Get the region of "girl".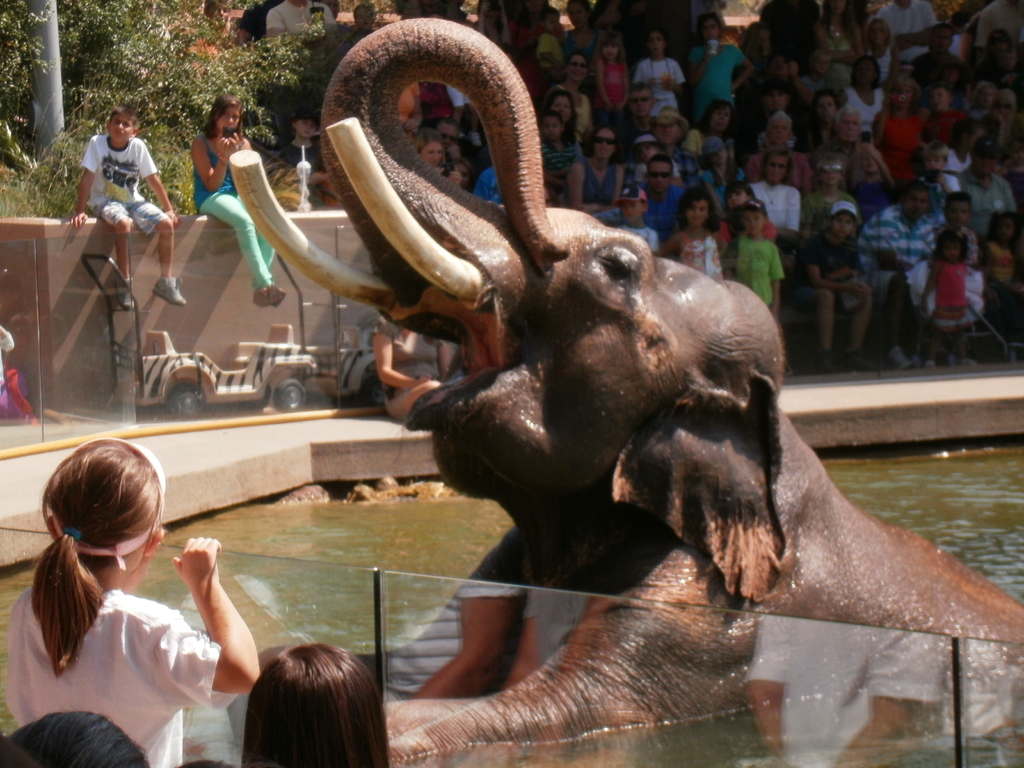
bbox=(920, 225, 974, 374).
